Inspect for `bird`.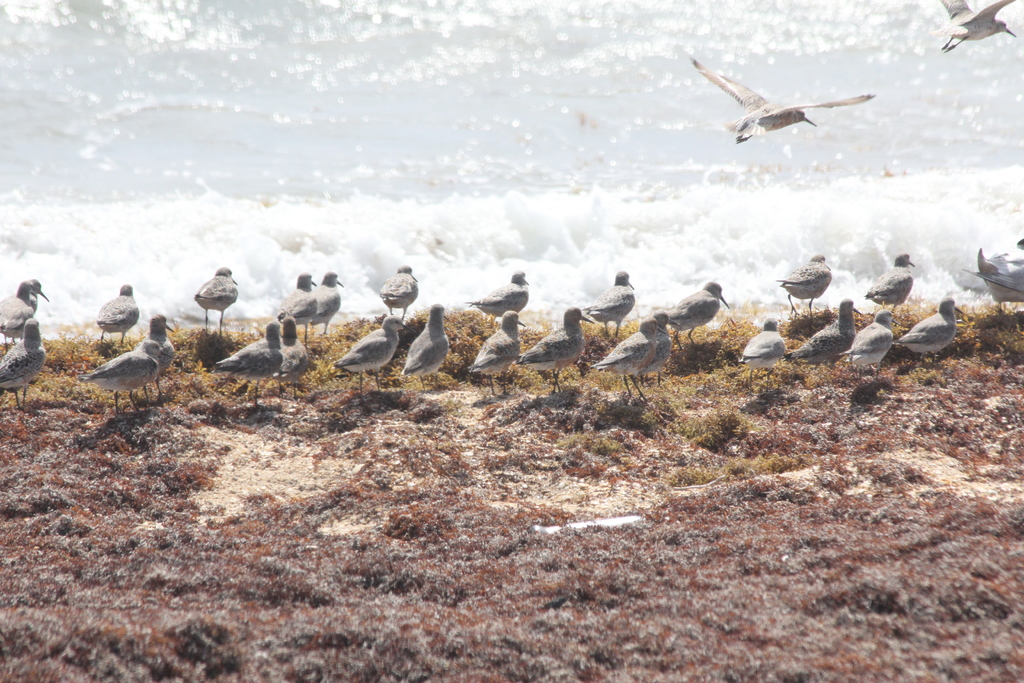
Inspection: bbox=(736, 315, 787, 393).
